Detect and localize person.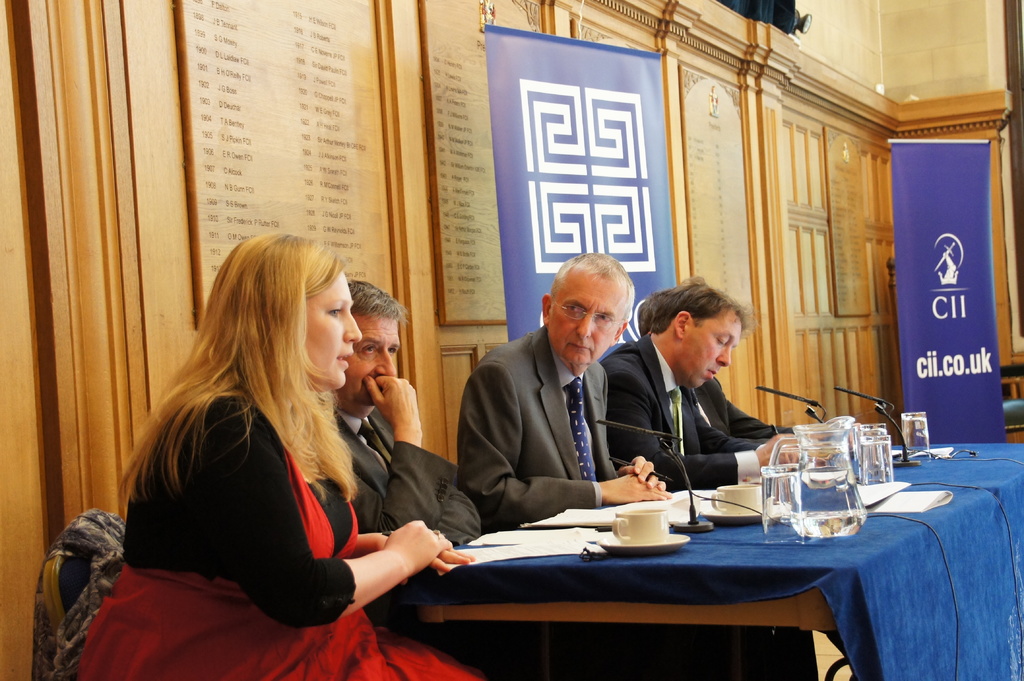
Localized at rect(598, 277, 800, 493).
